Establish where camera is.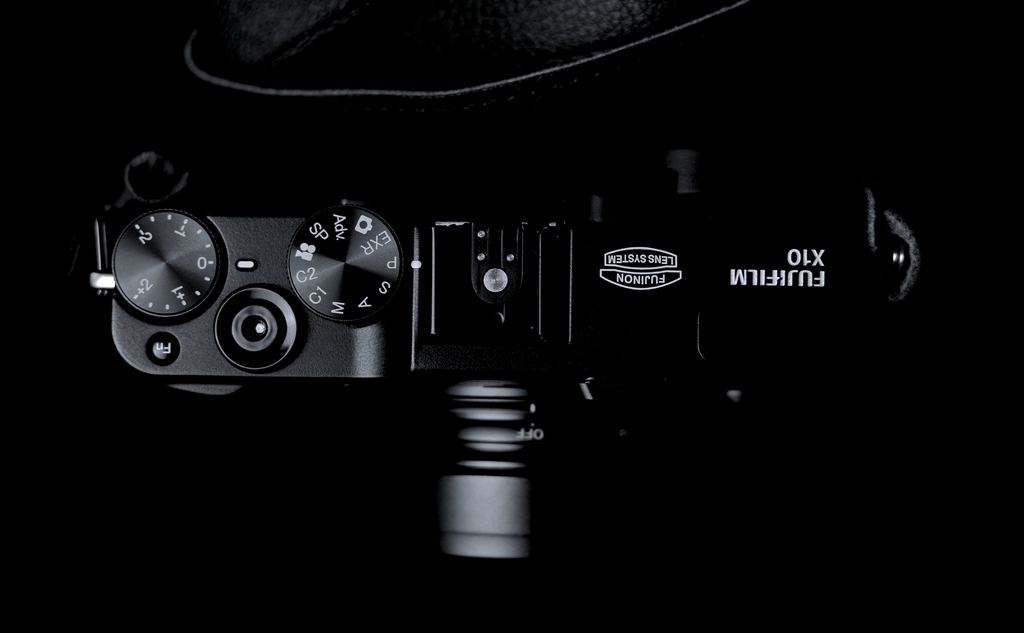
Established at <bbox>85, 0, 925, 555</bbox>.
